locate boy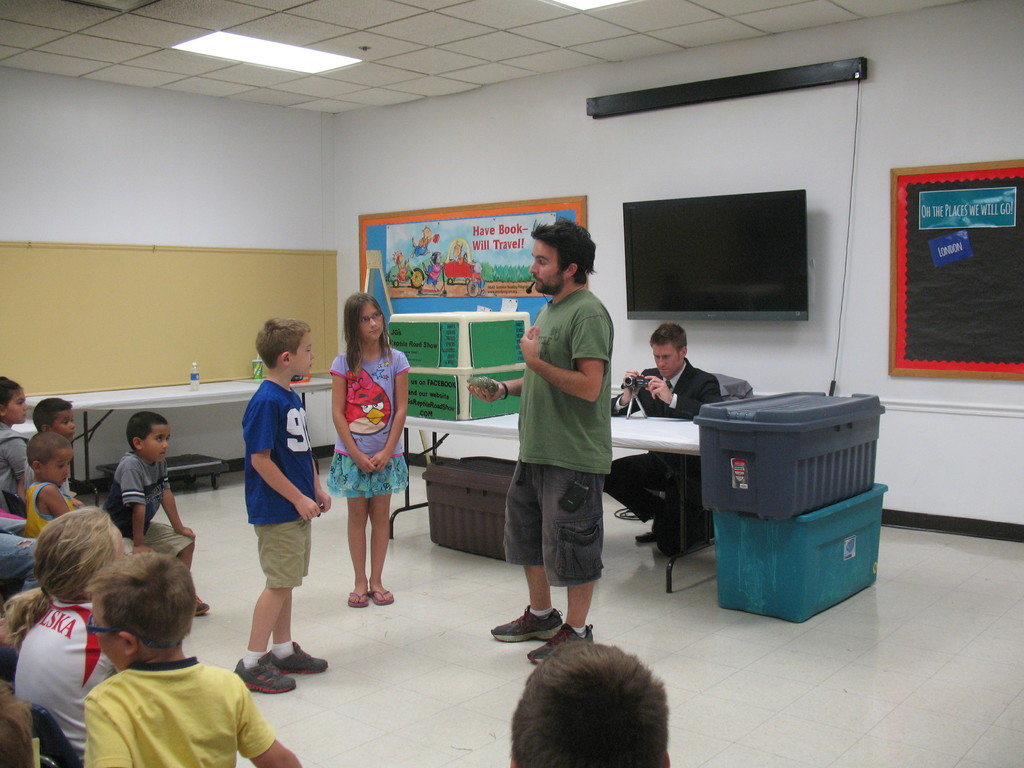
24 397 84 508
